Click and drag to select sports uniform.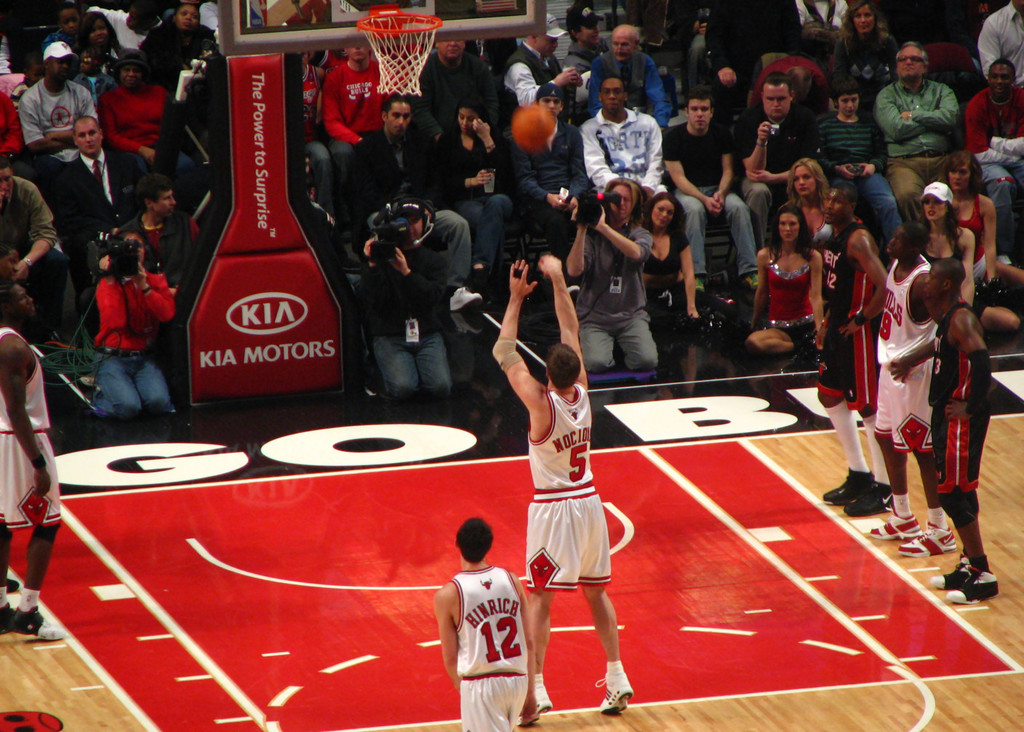
Selection: Rect(522, 386, 611, 592).
